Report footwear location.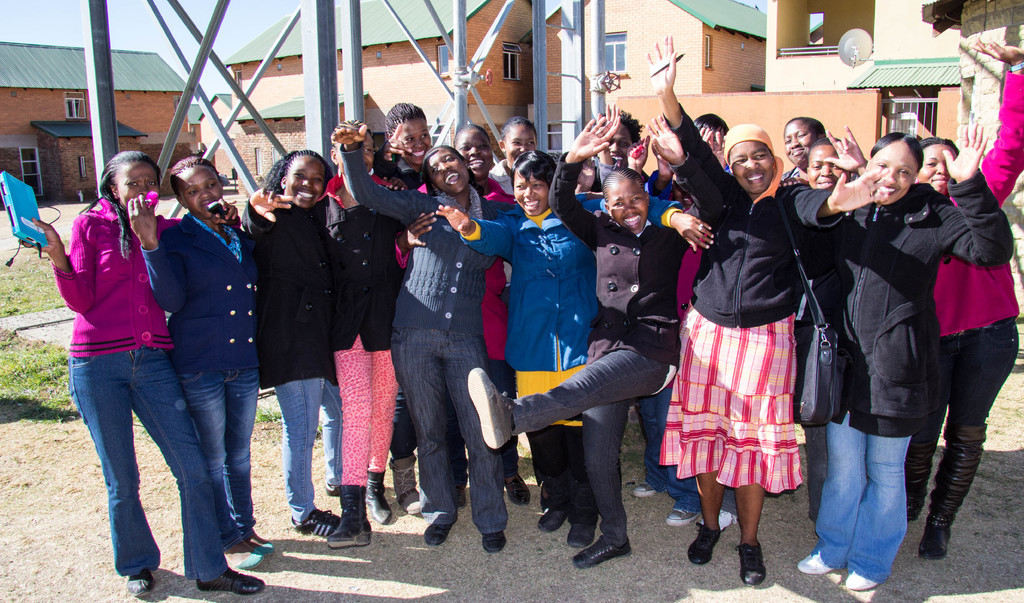
Report: (left=687, top=527, right=721, bottom=570).
